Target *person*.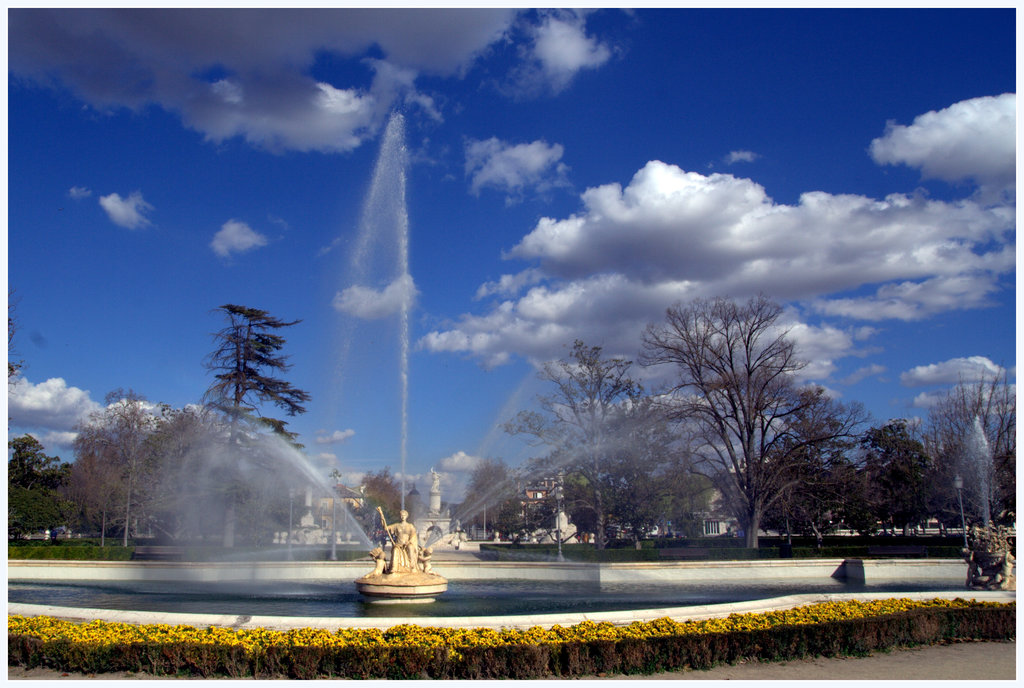
Target region: <bbox>354, 495, 437, 602</bbox>.
